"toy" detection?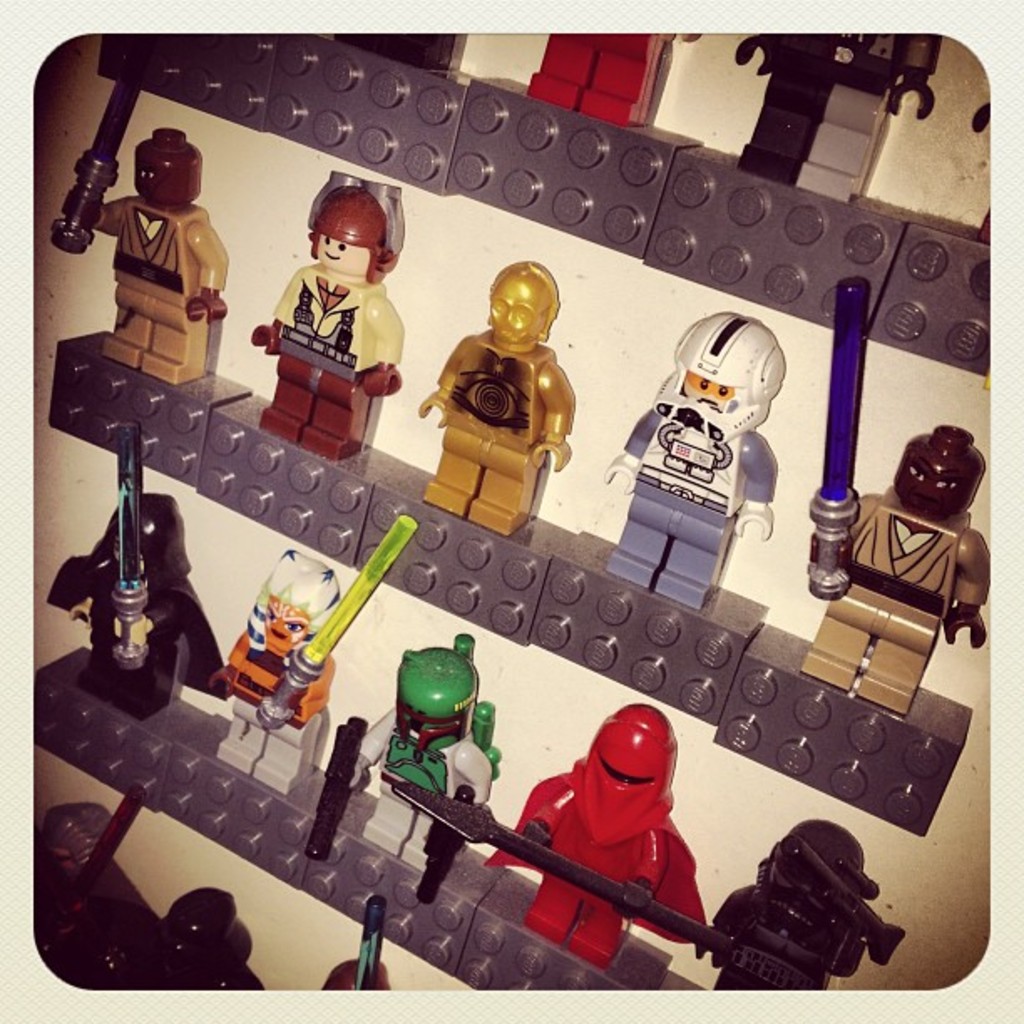
(x1=333, y1=32, x2=472, y2=74)
